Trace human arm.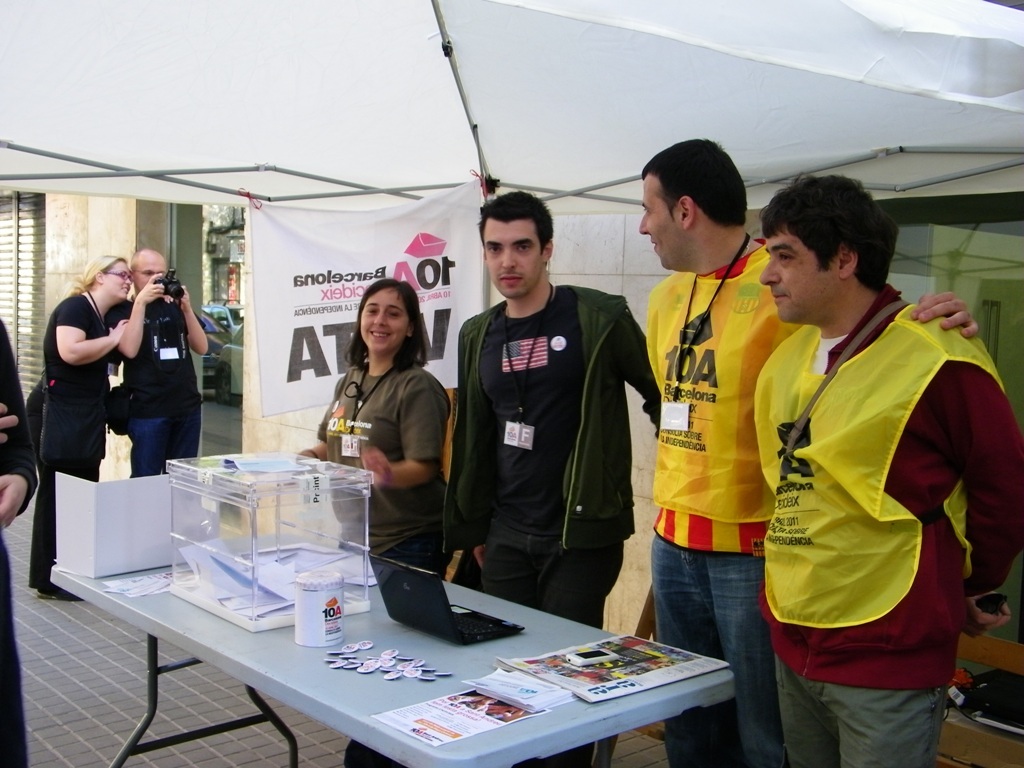
Traced to <region>48, 304, 129, 369</region>.
